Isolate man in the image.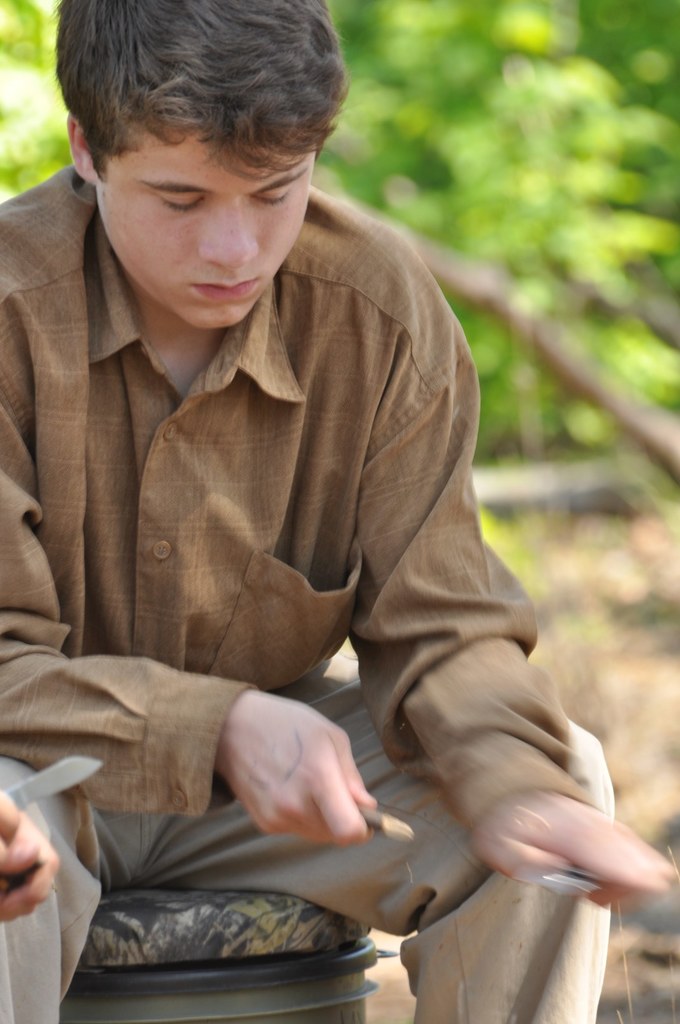
Isolated region: <bbox>0, 19, 622, 996</bbox>.
